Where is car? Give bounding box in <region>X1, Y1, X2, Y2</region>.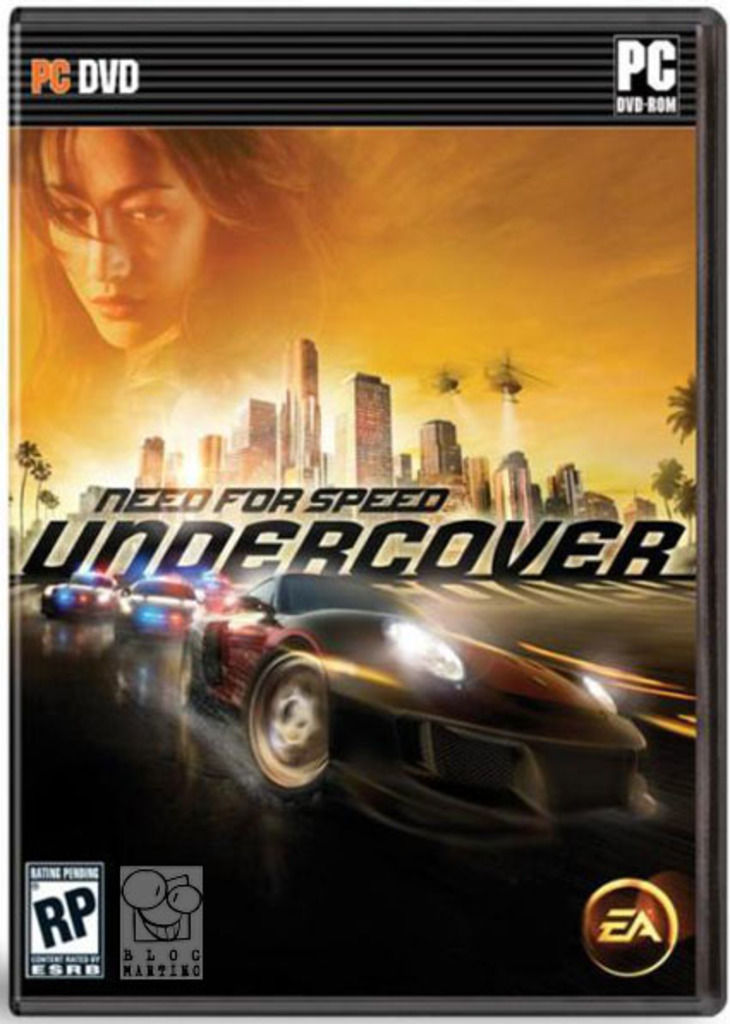
<region>40, 569, 117, 627</region>.
